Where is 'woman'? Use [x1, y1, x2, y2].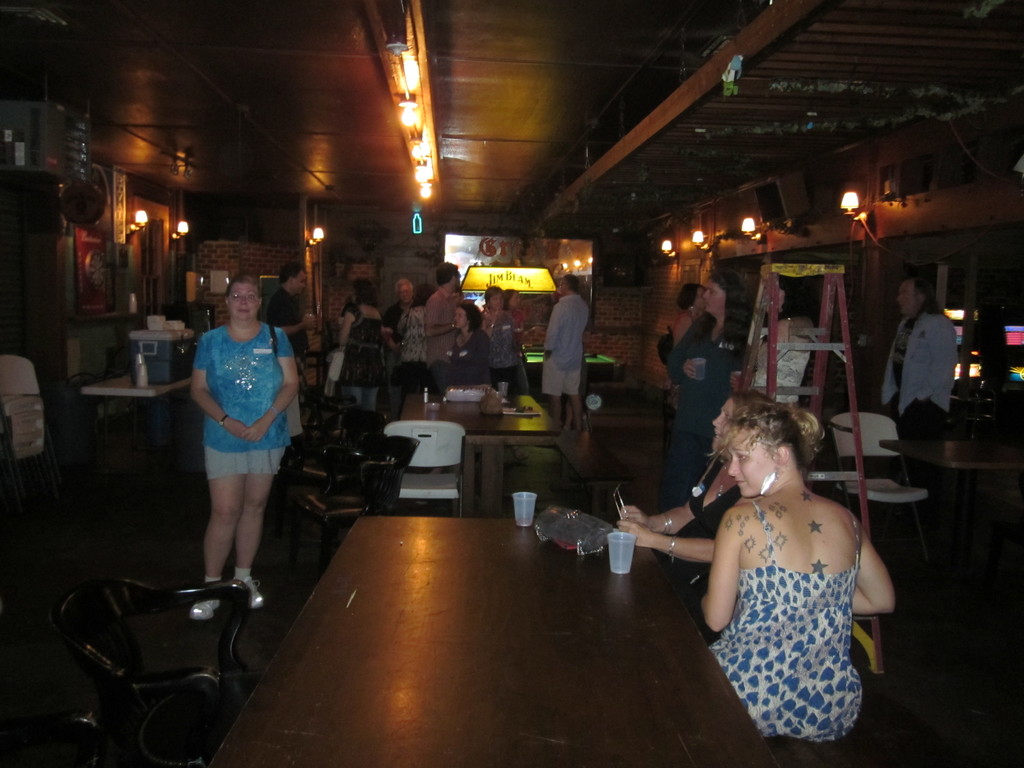
[481, 284, 533, 461].
